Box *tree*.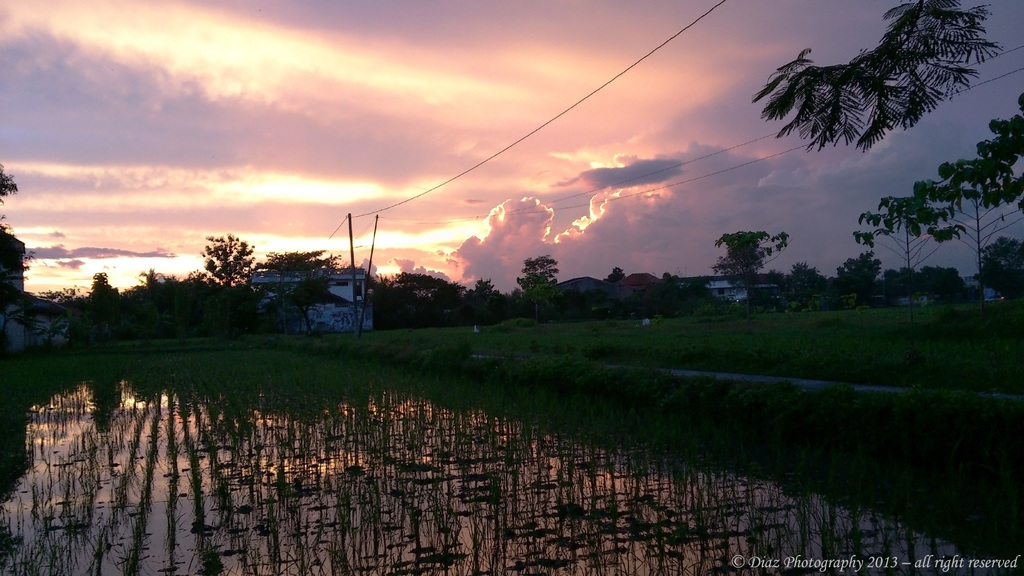
[left=835, top=246, right=888, bottom=308].
